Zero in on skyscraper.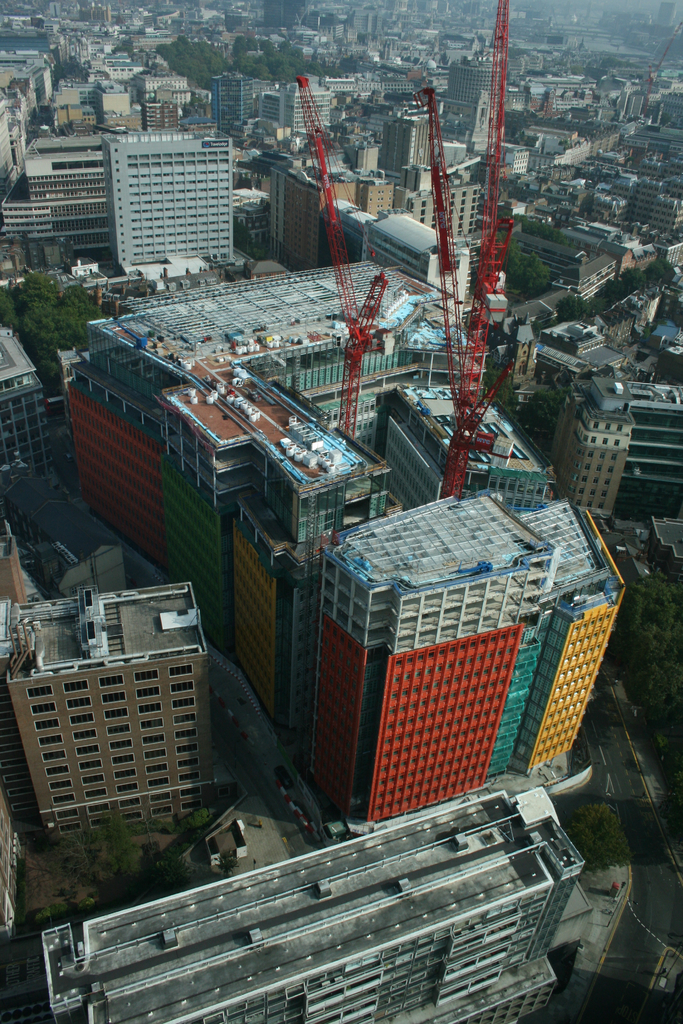
Zeroed in: bbox=[260, 143, 391, 280].
